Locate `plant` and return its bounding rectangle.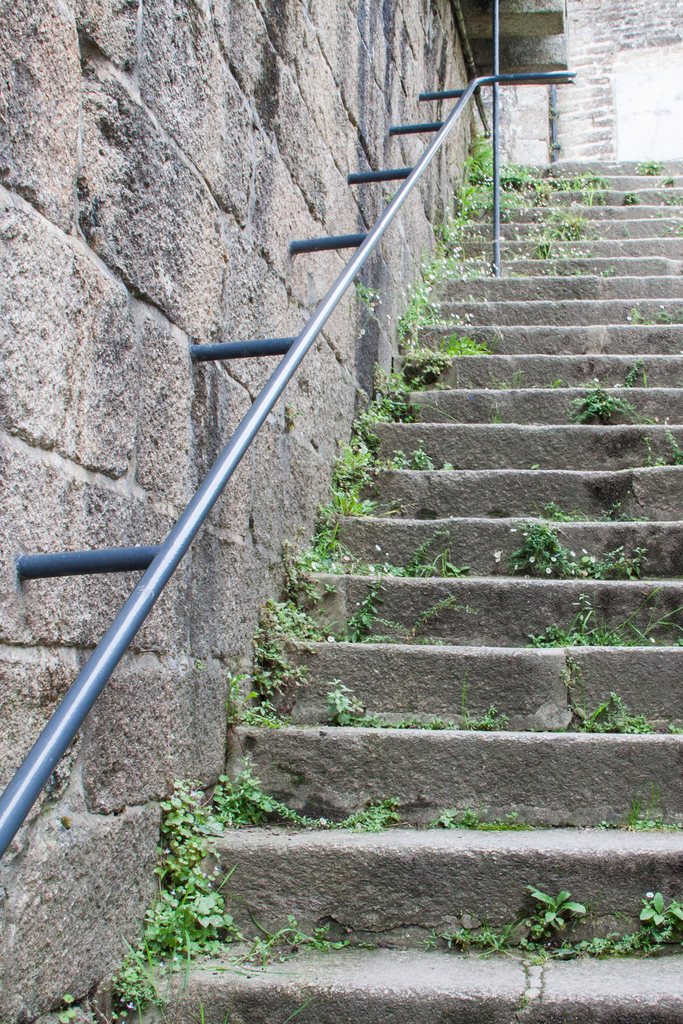
crop(350, 275, 375, 308).
